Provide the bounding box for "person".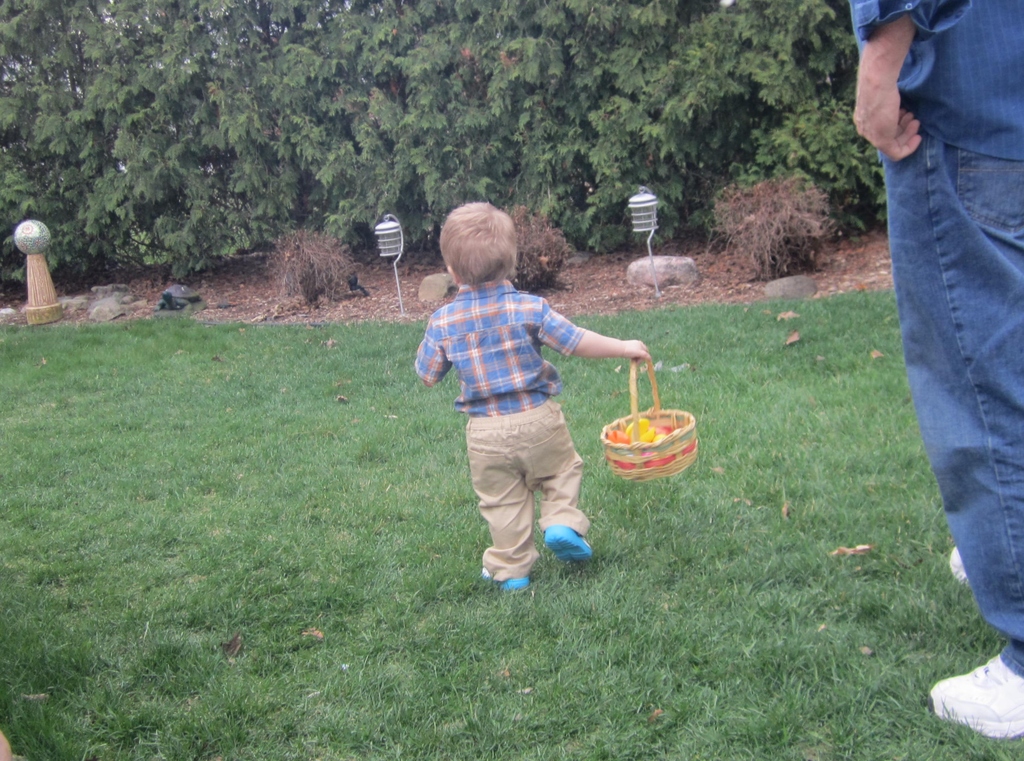
<region>414, 198, 653, 600</region>.
